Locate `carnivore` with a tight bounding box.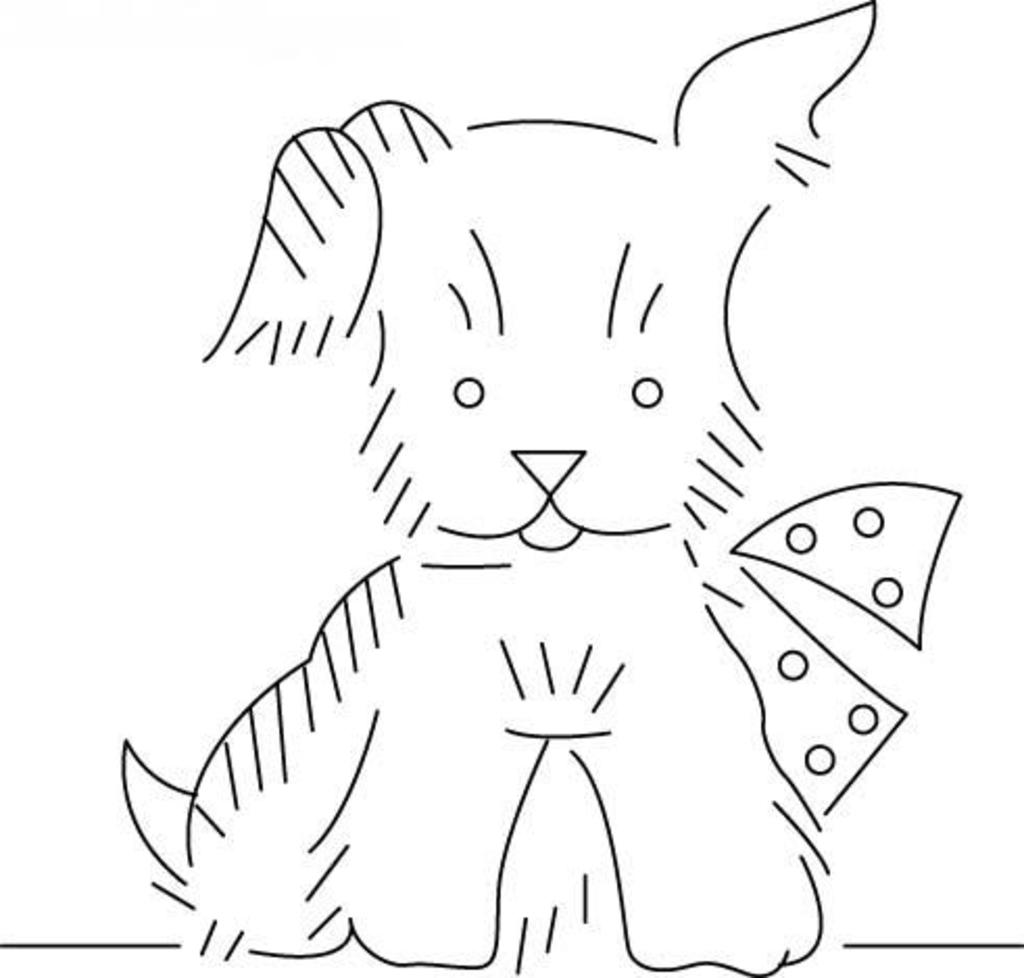
left=67, top=0, right=916, bottom=976.
